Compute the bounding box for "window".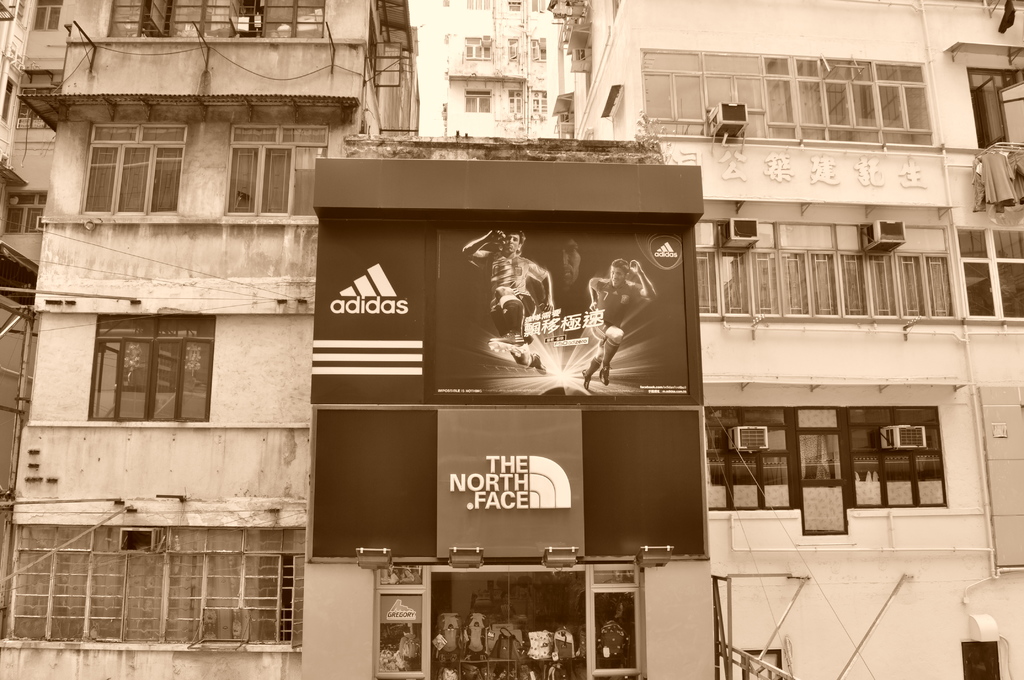
x1=462 y1=35 x2=490 y2=63.
